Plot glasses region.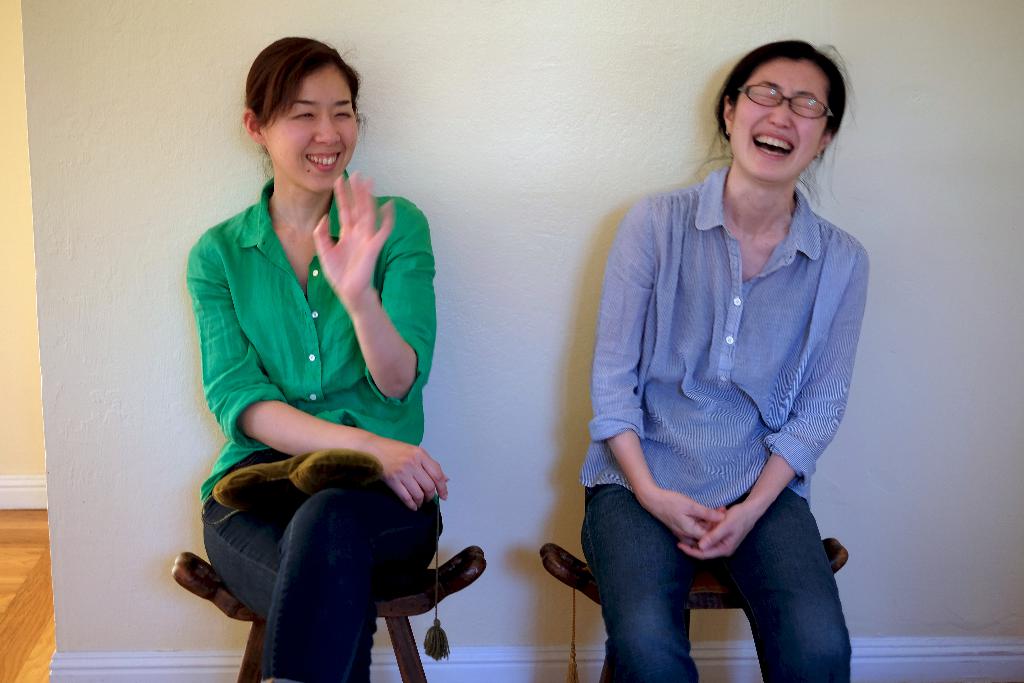
Plotted at 729/83/850/118.
